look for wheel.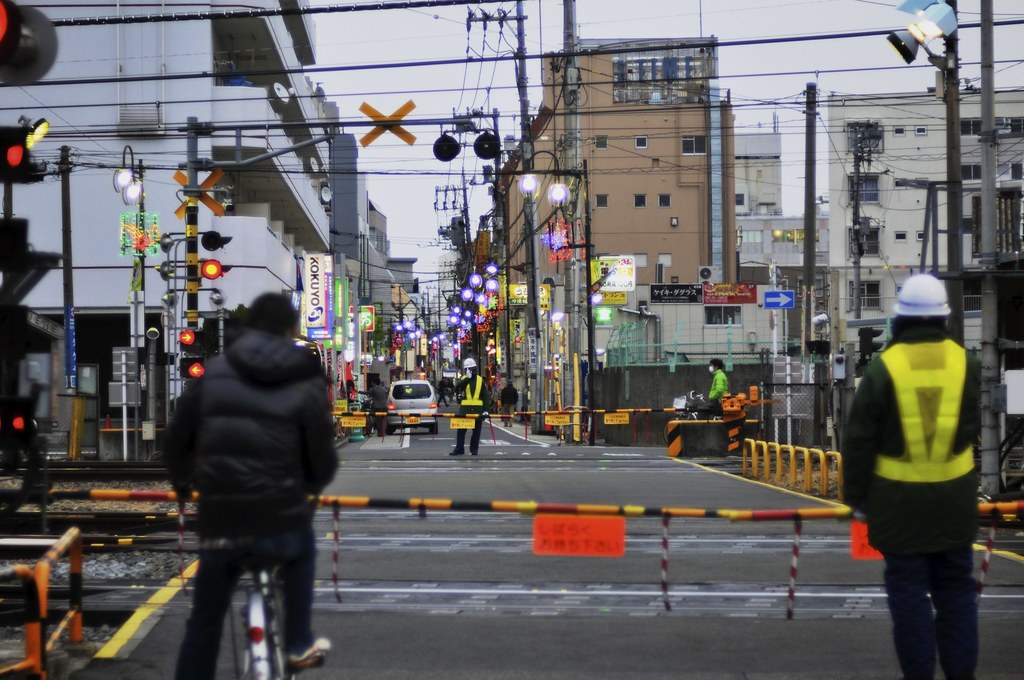
Found: bbox=[426, 413, 438, 434].
